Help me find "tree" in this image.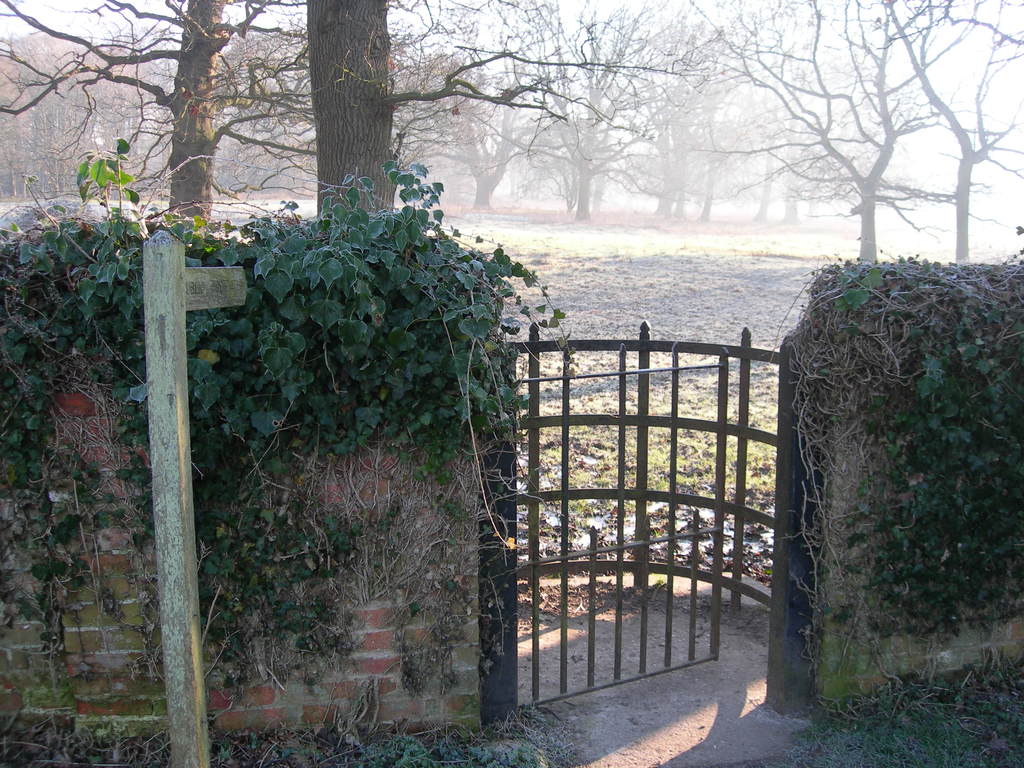
Found it: [513,1,682,225].
